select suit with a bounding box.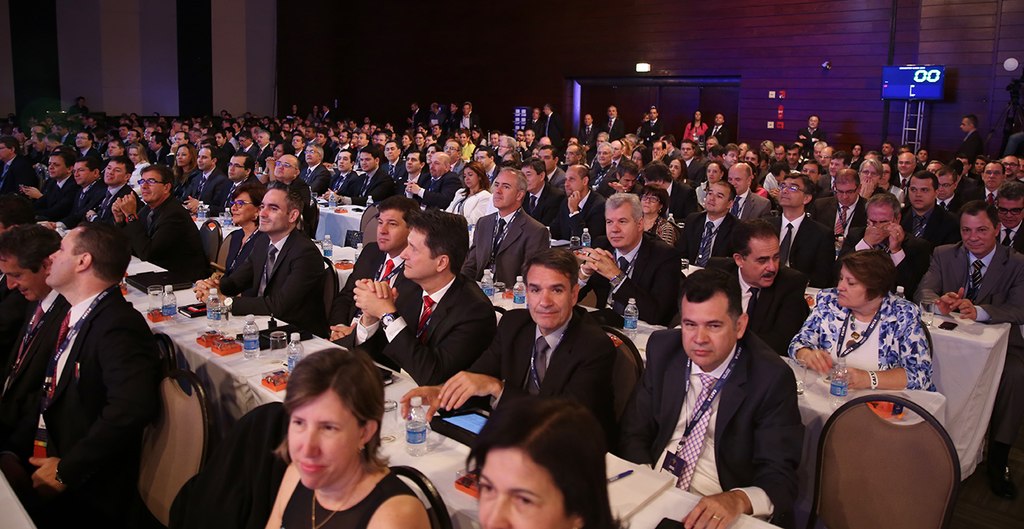
locate(551, 191, 610, 240).
